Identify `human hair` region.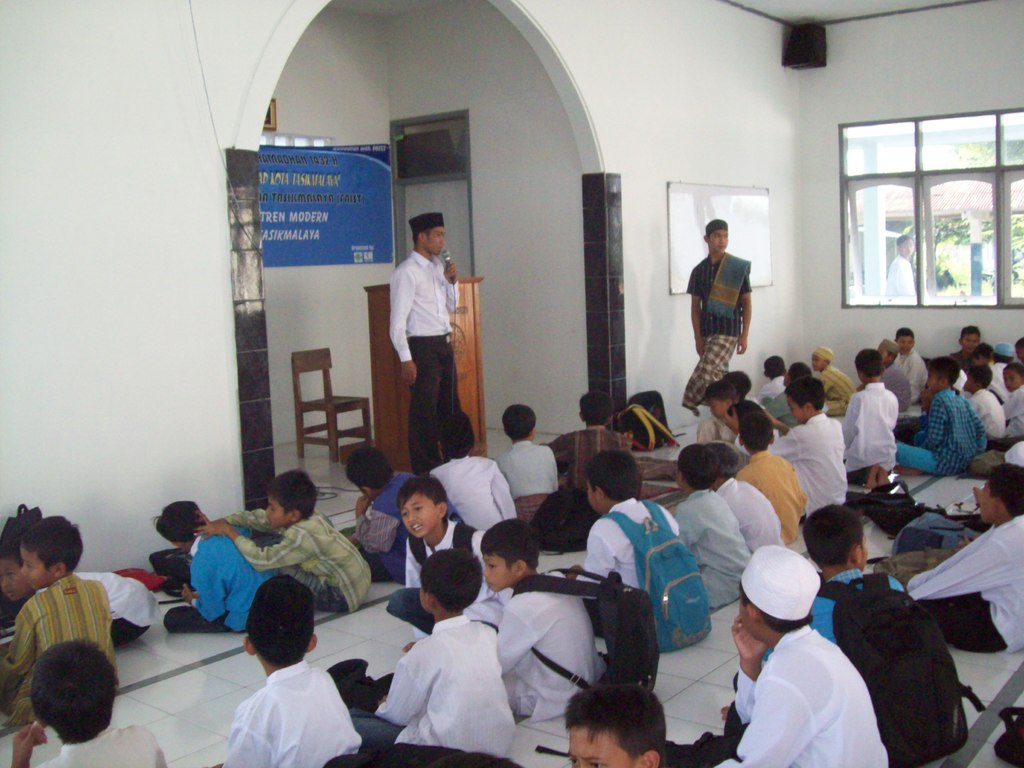
Region: rect(17, 653, 113, 758).
